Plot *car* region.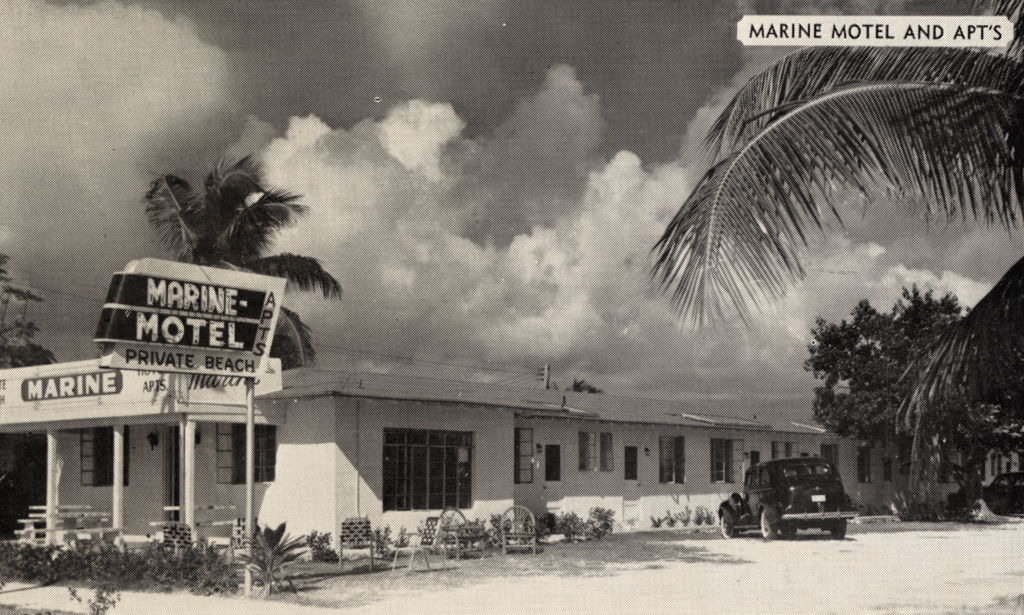
Plotted at 947, 473, 1023, 515.
